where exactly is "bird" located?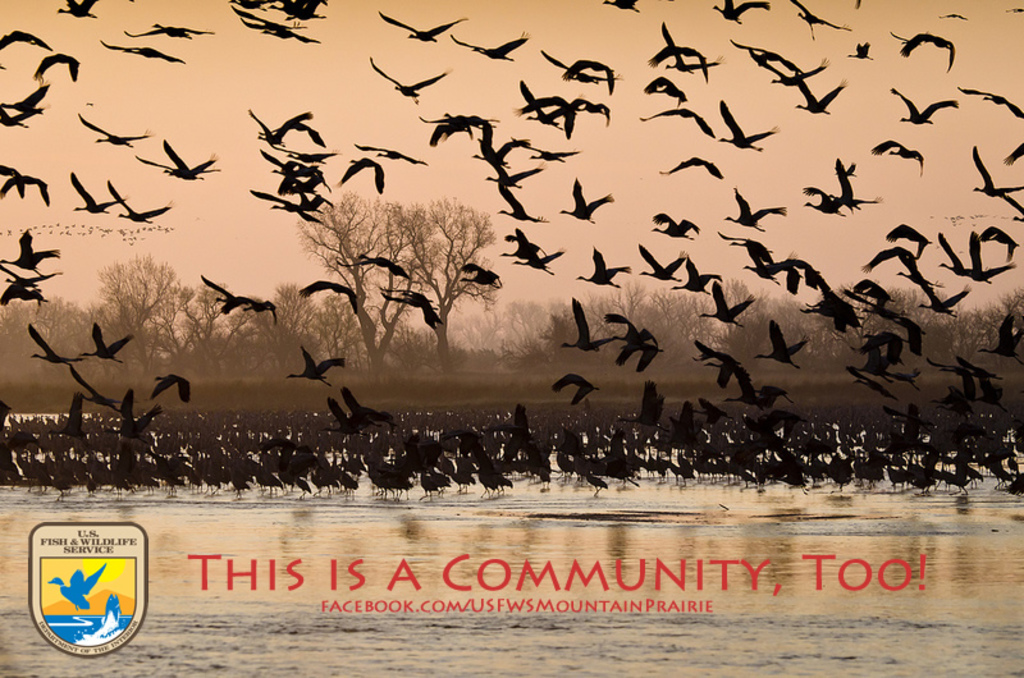
Its bounding box is 790,0,852,45.
